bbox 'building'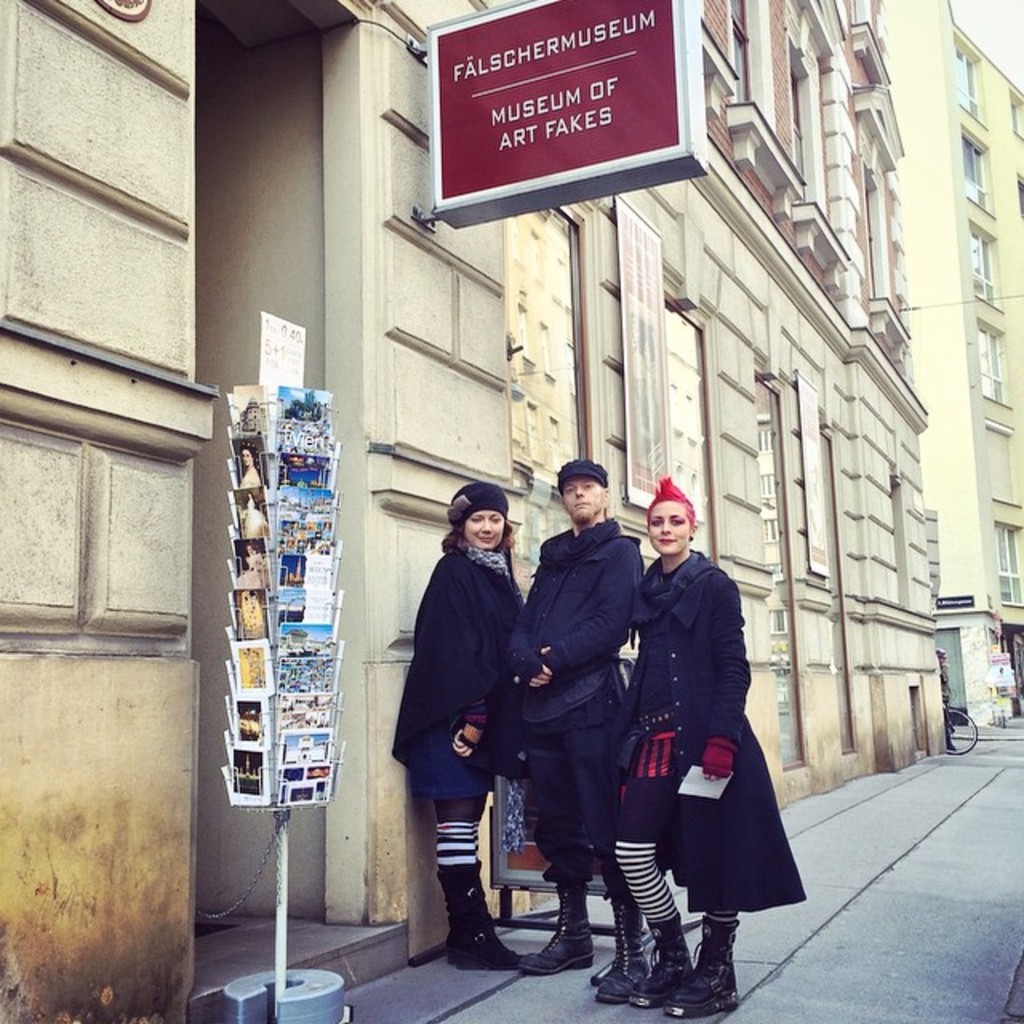
[x1=0, y1=5, x2=530, y2=1021]
